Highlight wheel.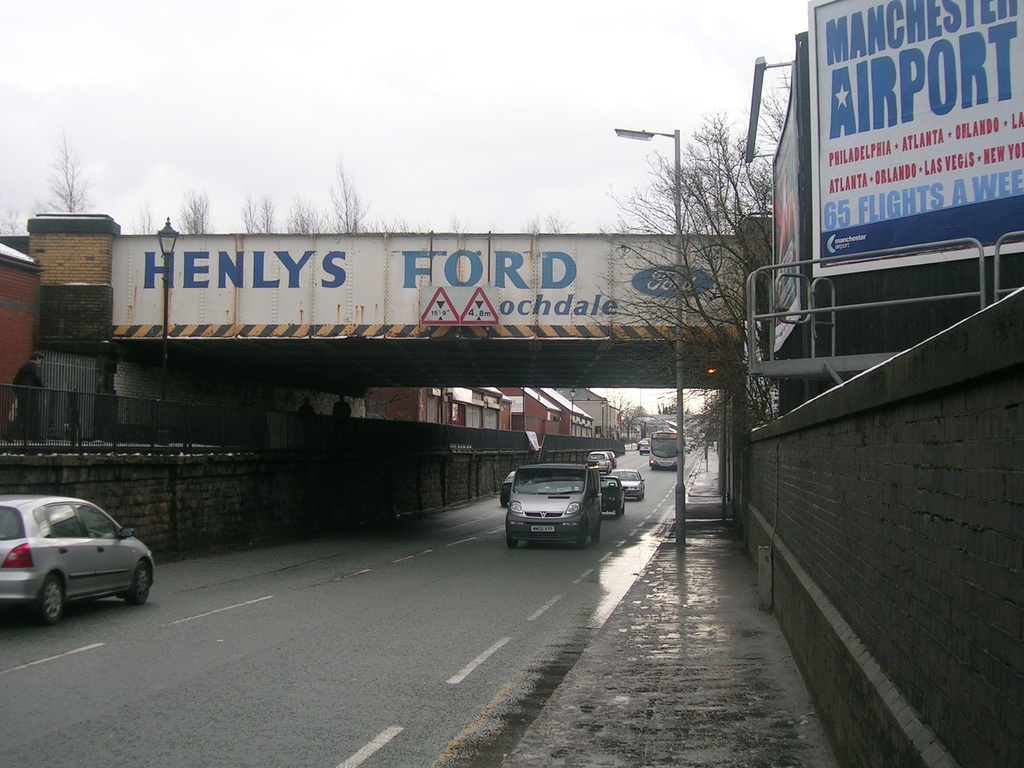
Highlighted region: BBox(508, 540, 518, 549).
